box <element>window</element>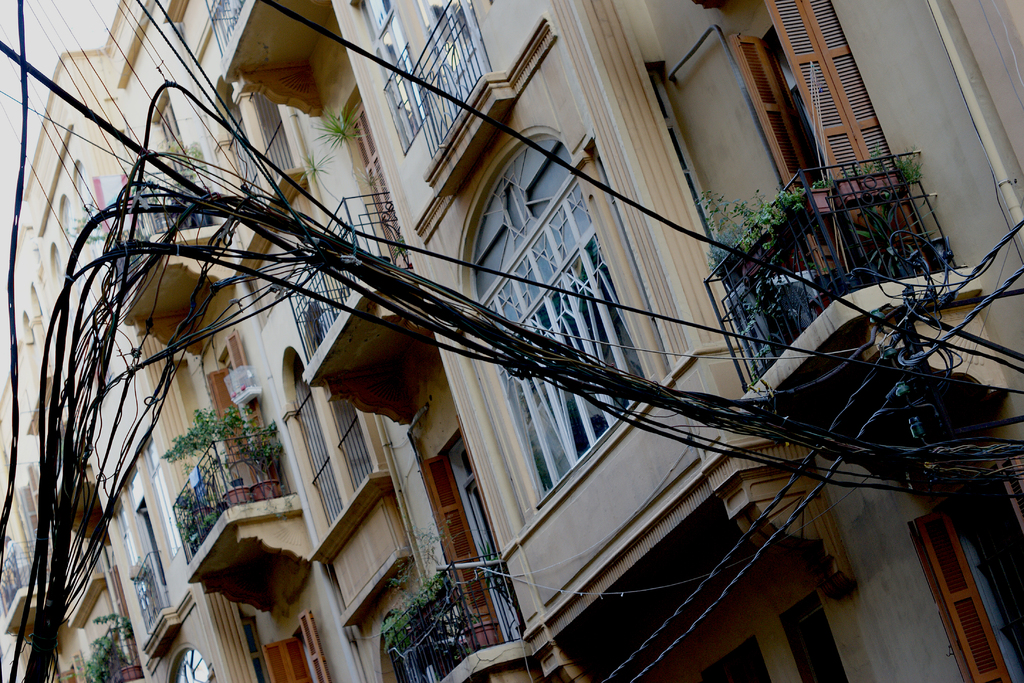
bbox(341, 0, 504, 161)
